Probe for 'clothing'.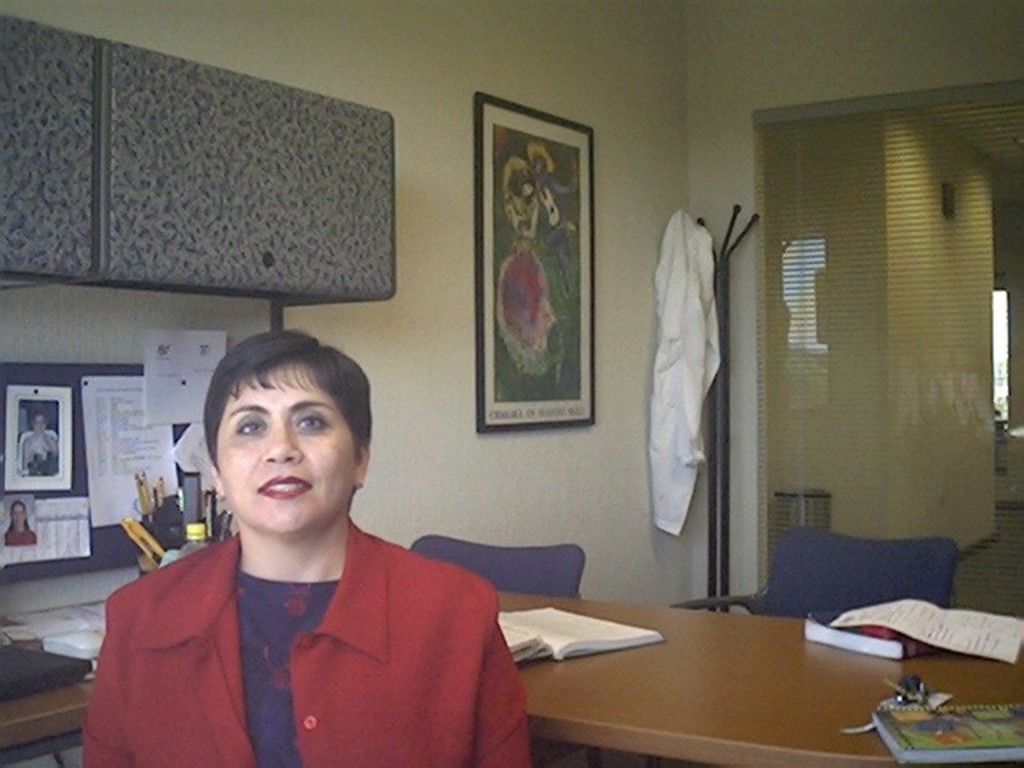
Probe result: [22, 427, 62, 480].
